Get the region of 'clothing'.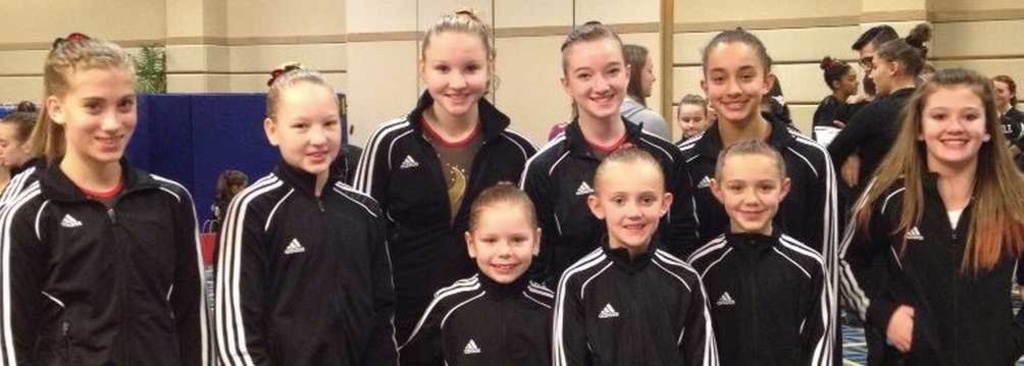
(x1=419, y1=262, x2=551, y2=356).
